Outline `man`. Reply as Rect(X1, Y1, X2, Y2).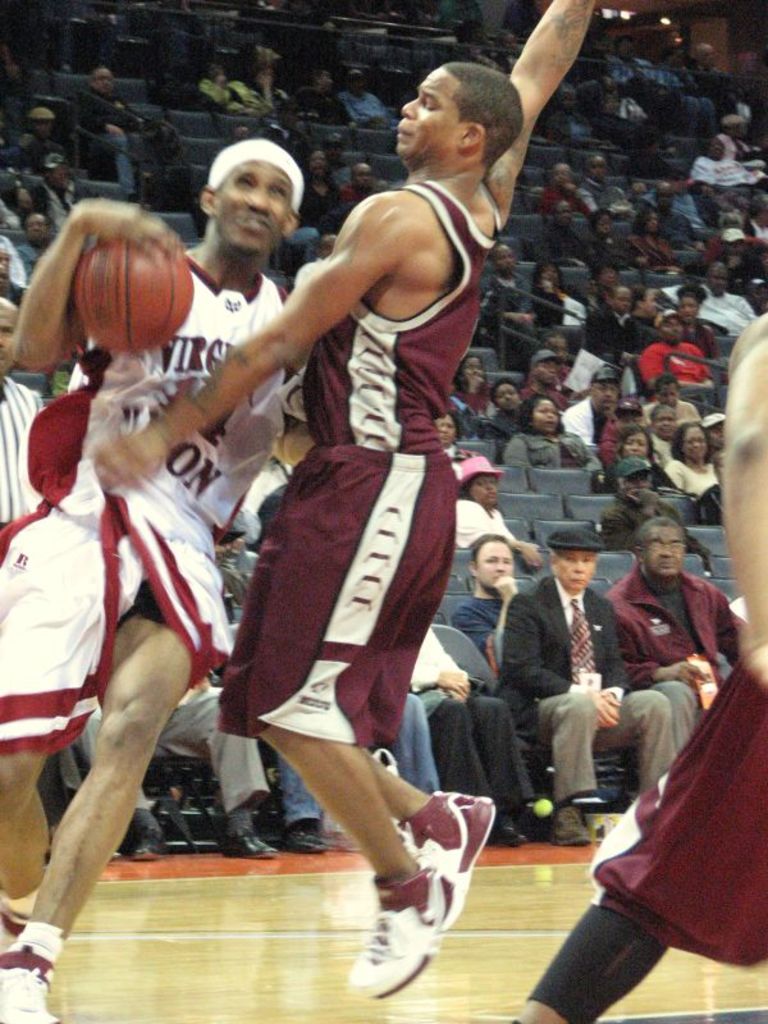
Rect(699, 227, 767, 283).
